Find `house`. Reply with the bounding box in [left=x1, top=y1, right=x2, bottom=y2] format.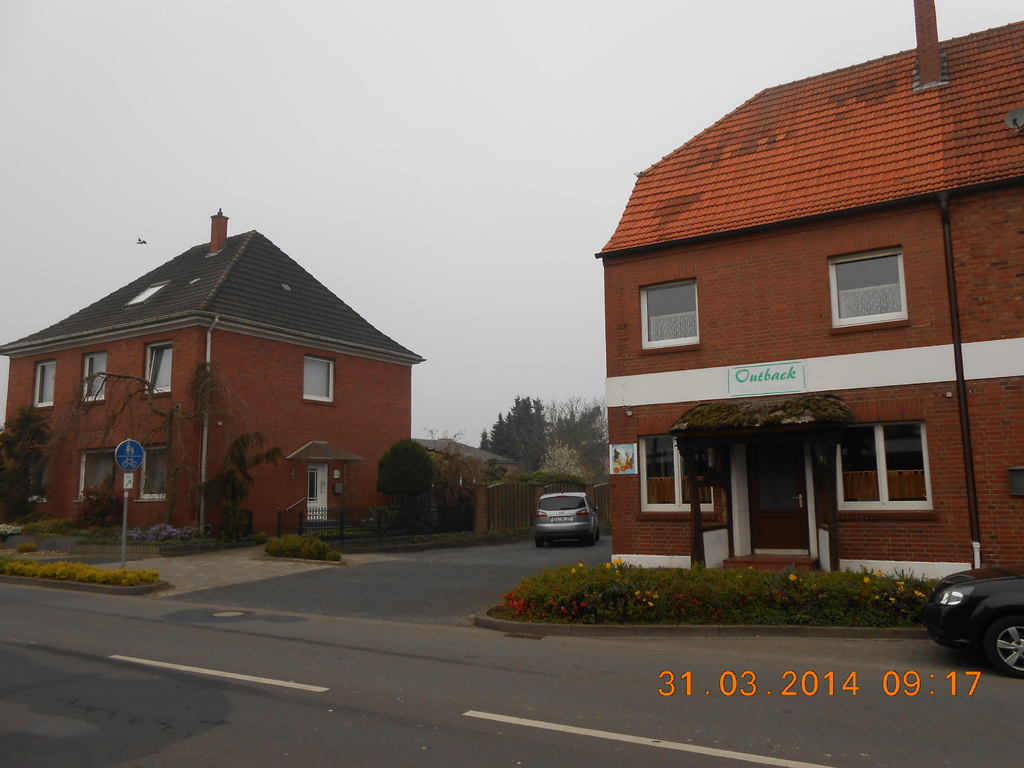
[left=0, top=199, right=429, bottom=575].
